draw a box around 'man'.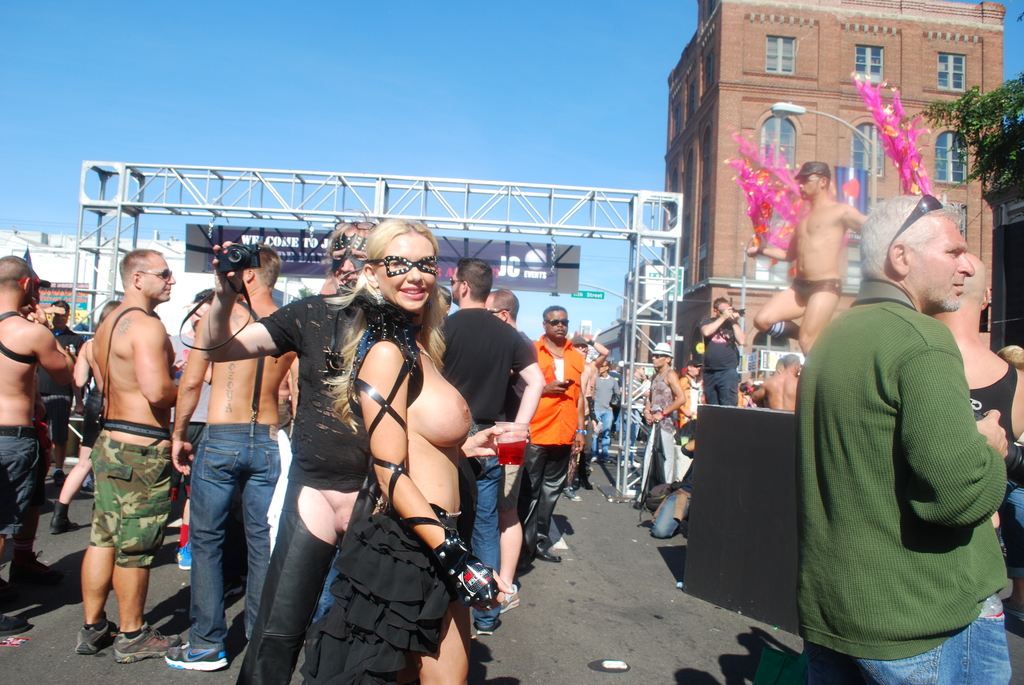
<bbox>570, 332, 604, 476</bbox>.
